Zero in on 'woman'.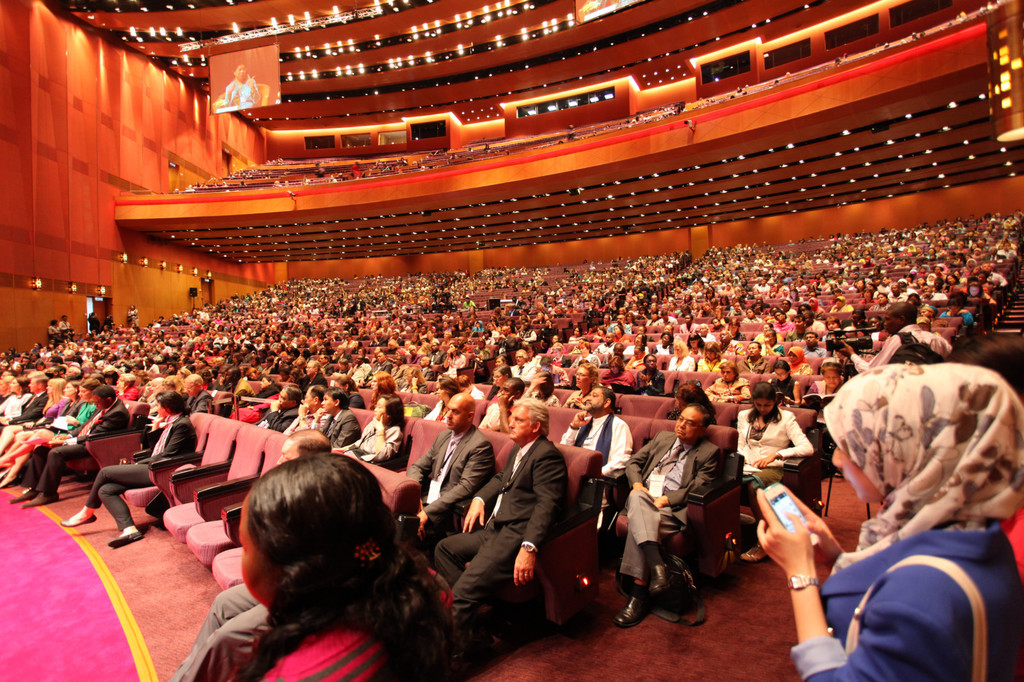
Zeroed in: [700, 341, 727, 374].
